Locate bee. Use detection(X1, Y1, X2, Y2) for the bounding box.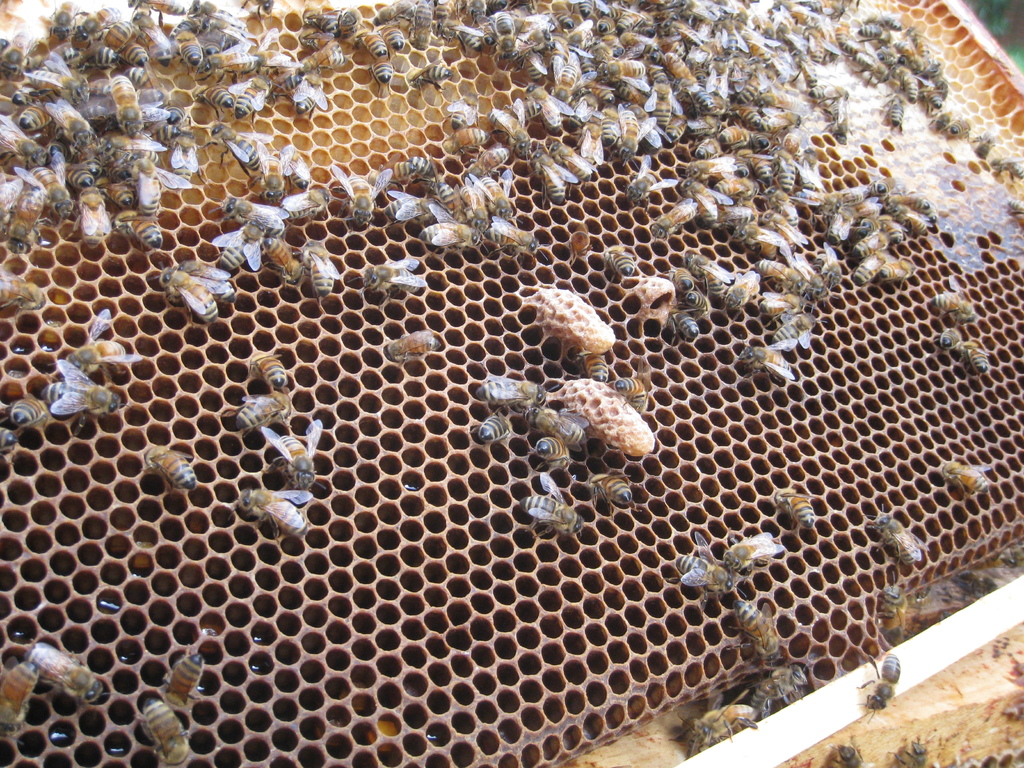
detection(823, 200, 859, 240).
